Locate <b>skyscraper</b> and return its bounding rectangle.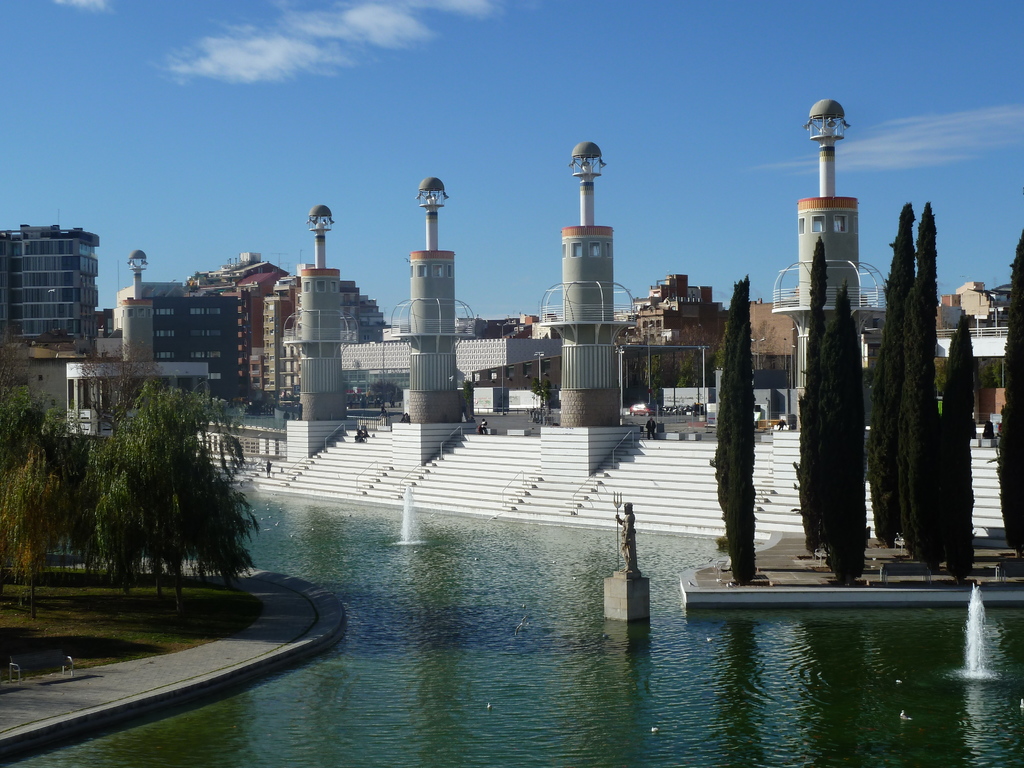
rect(108, 240, 242, 390).
